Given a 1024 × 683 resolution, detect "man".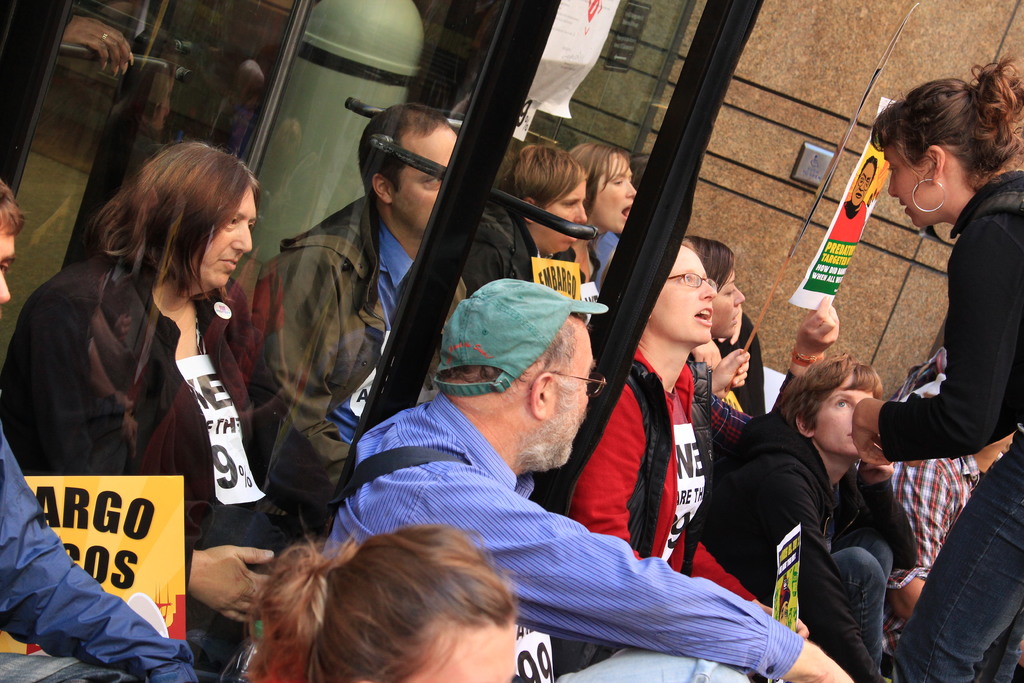
[x1=244, y1=97, x2=458, y2=541].
